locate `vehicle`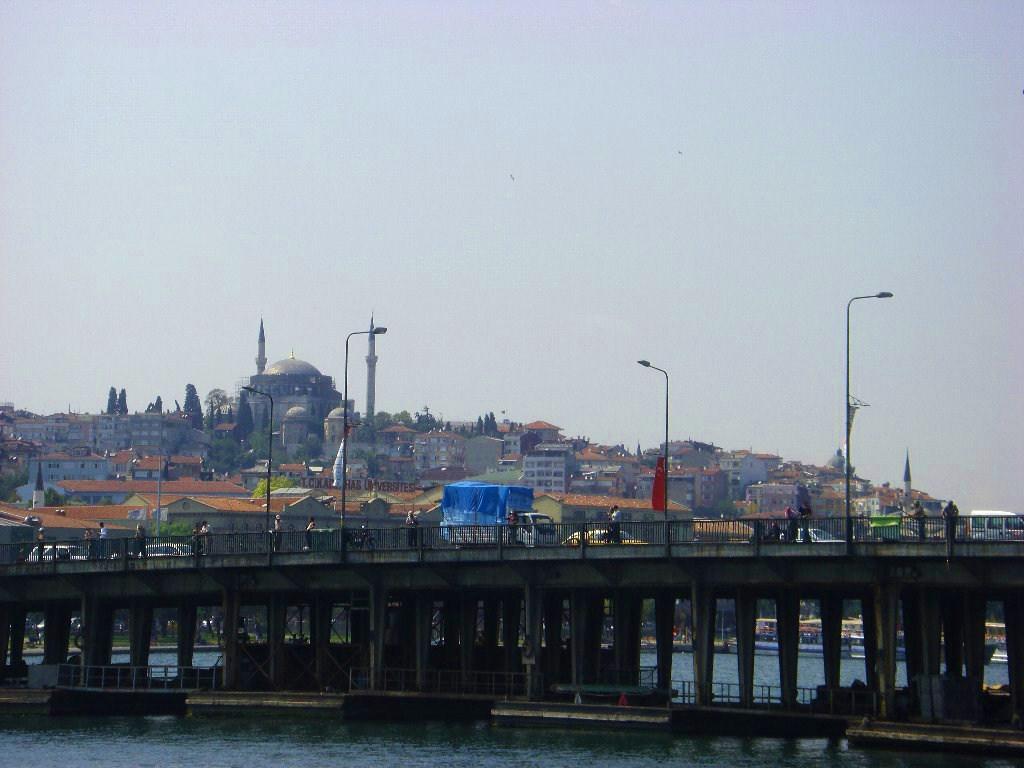
[x1=775, y1=528, x2=835, y2=542]
